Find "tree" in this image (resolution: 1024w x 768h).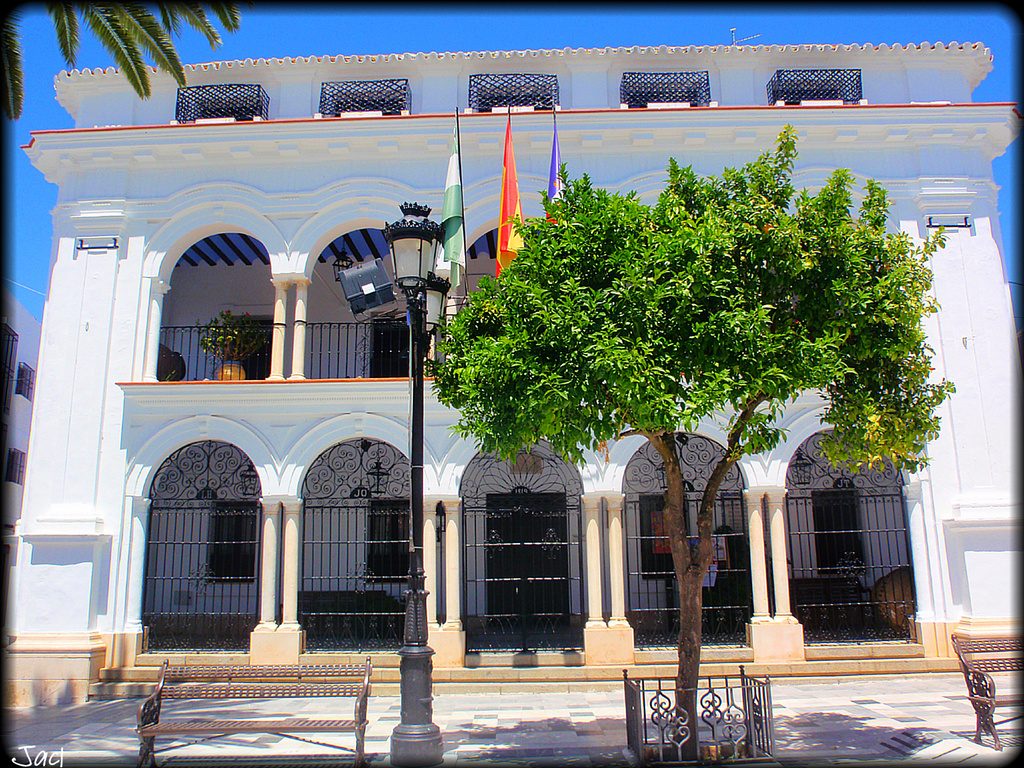
region(421, 121, 957, 767).
